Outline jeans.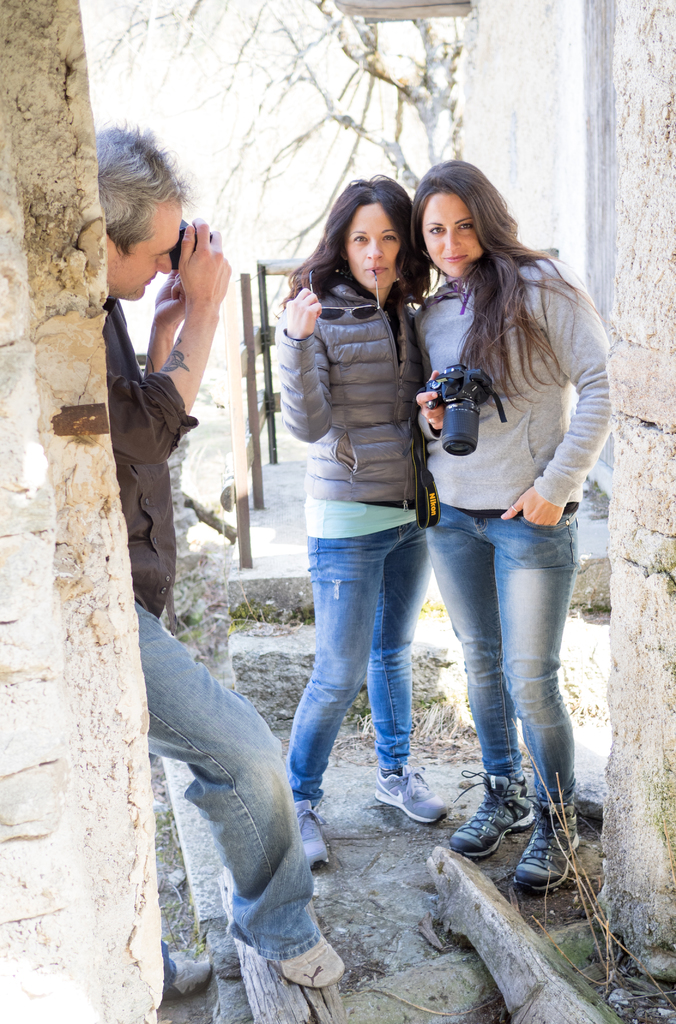
Outline: l=395, t=504, r=587, b=853.
